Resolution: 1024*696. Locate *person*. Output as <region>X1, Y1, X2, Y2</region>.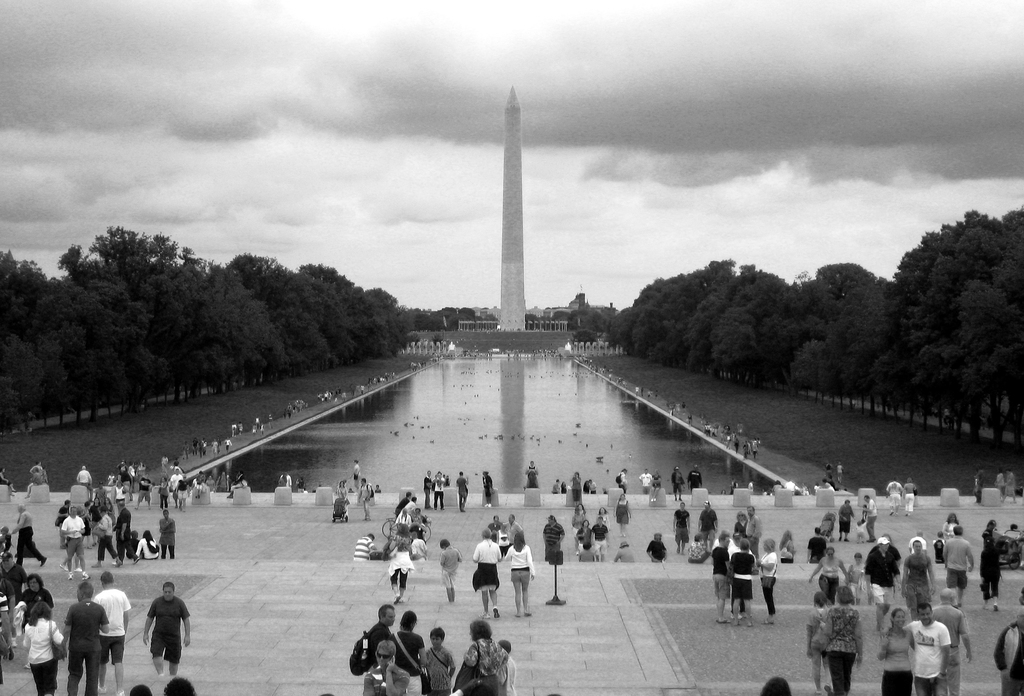
<region>903, 538, 937, 621</region>.
